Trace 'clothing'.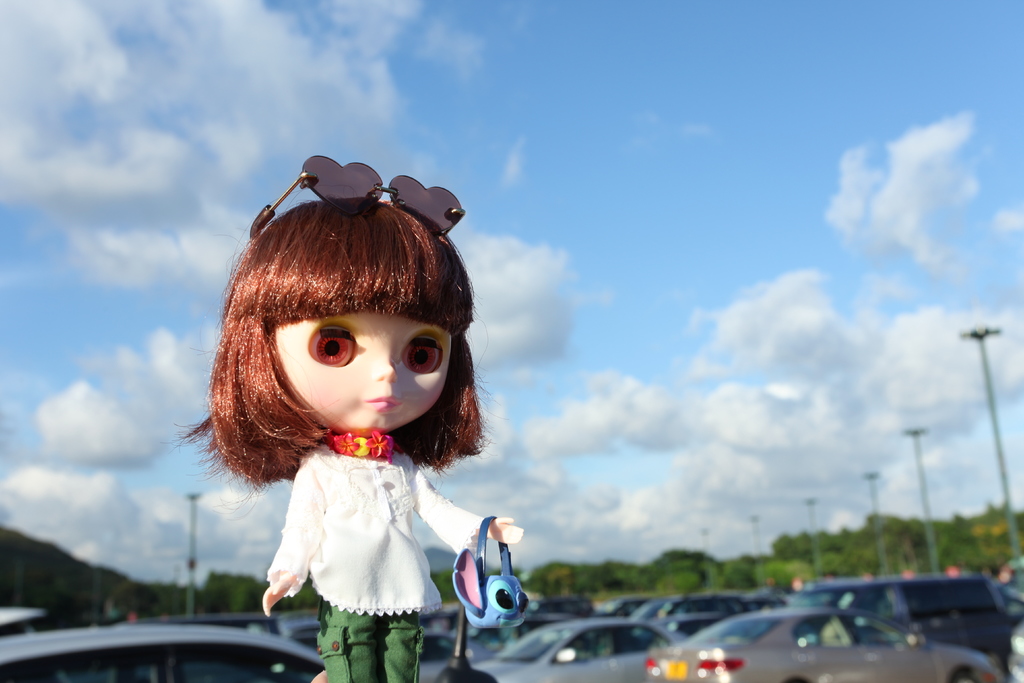
Traced to (left=197, top=389, right=538, bottom=632).
